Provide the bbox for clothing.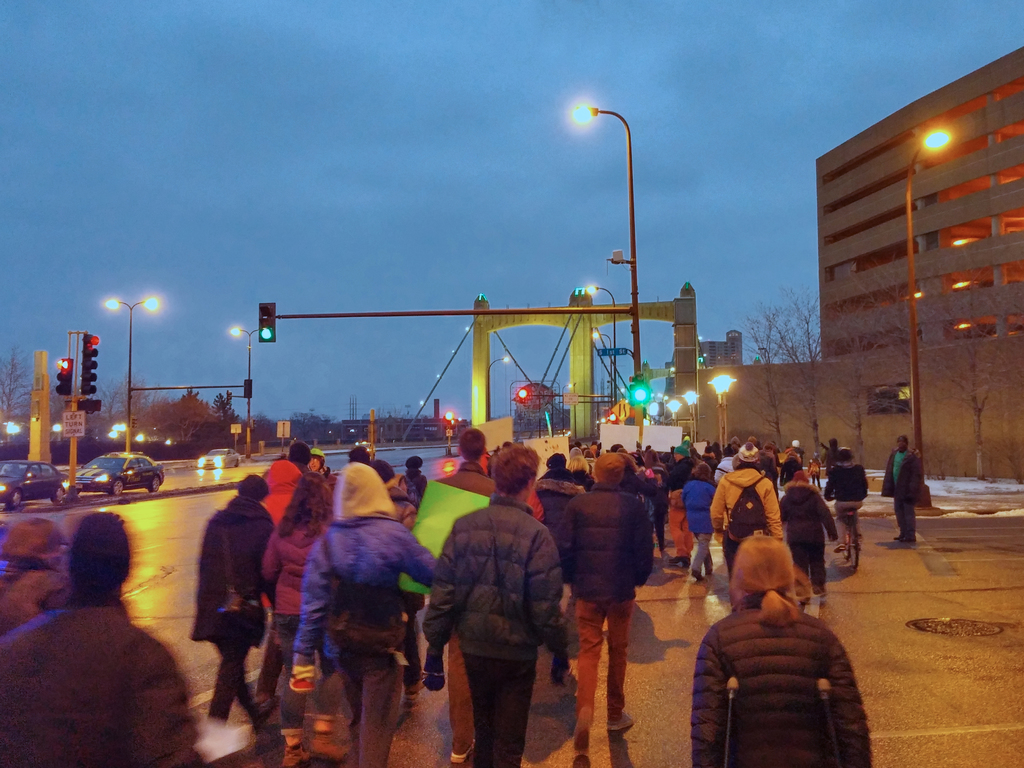
{"x1": 188, "y1": 492, "x2": 279, "y2": 647}.
